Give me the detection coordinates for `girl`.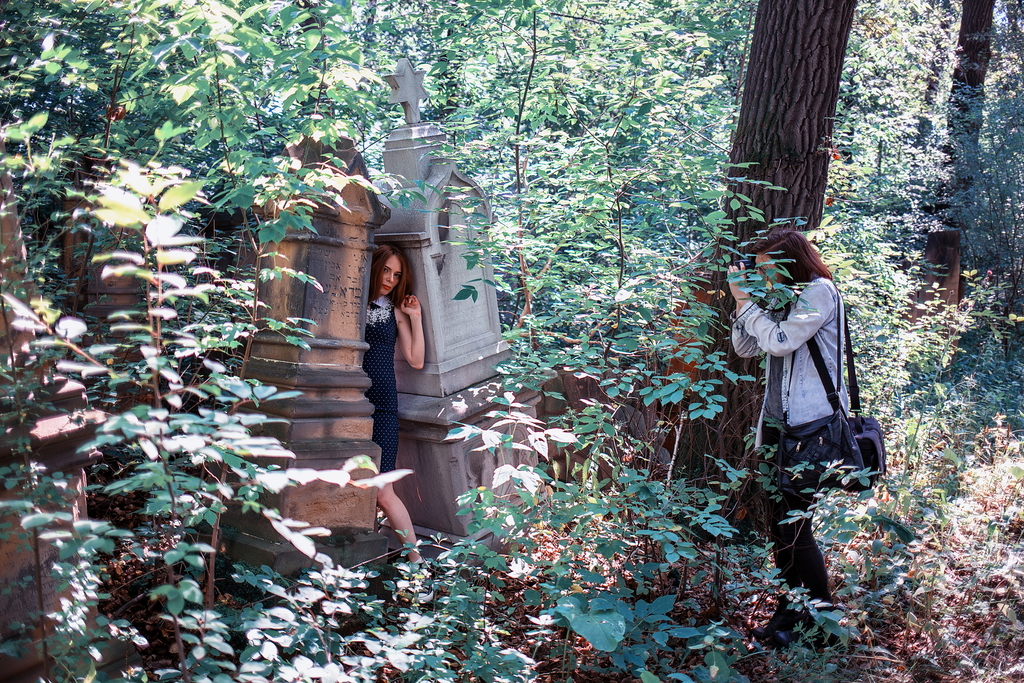
box(365, 243, 423, 556).
